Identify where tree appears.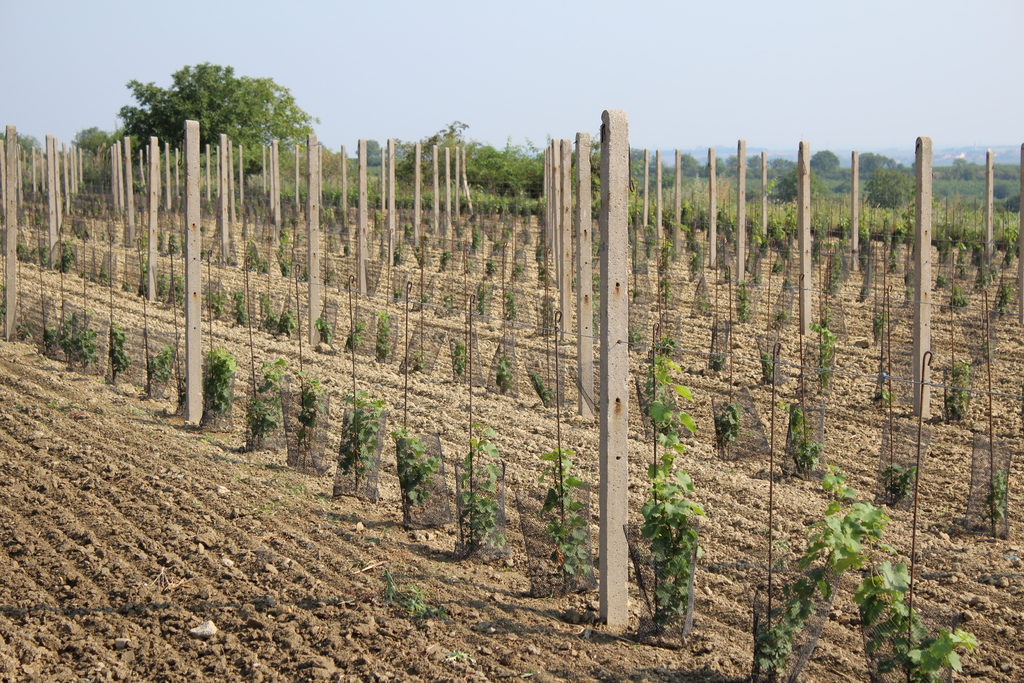
Appears at (x1=806, y1=143, x2=851, y2=170).
